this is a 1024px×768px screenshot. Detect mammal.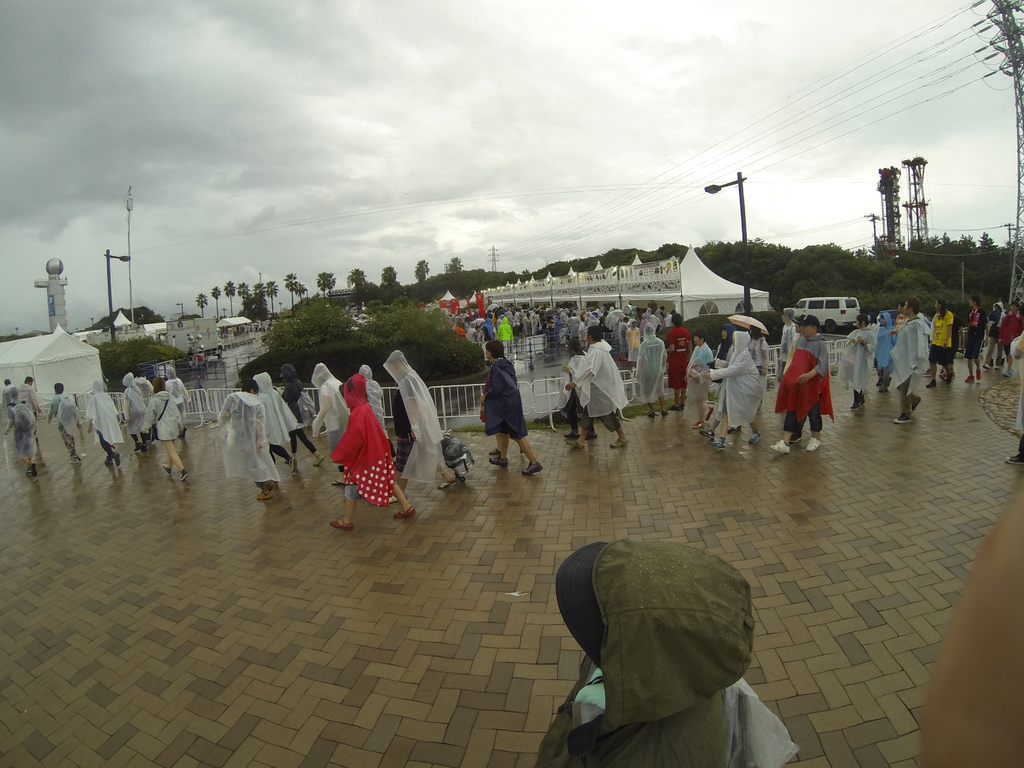
[528, 532, 801, 767].
